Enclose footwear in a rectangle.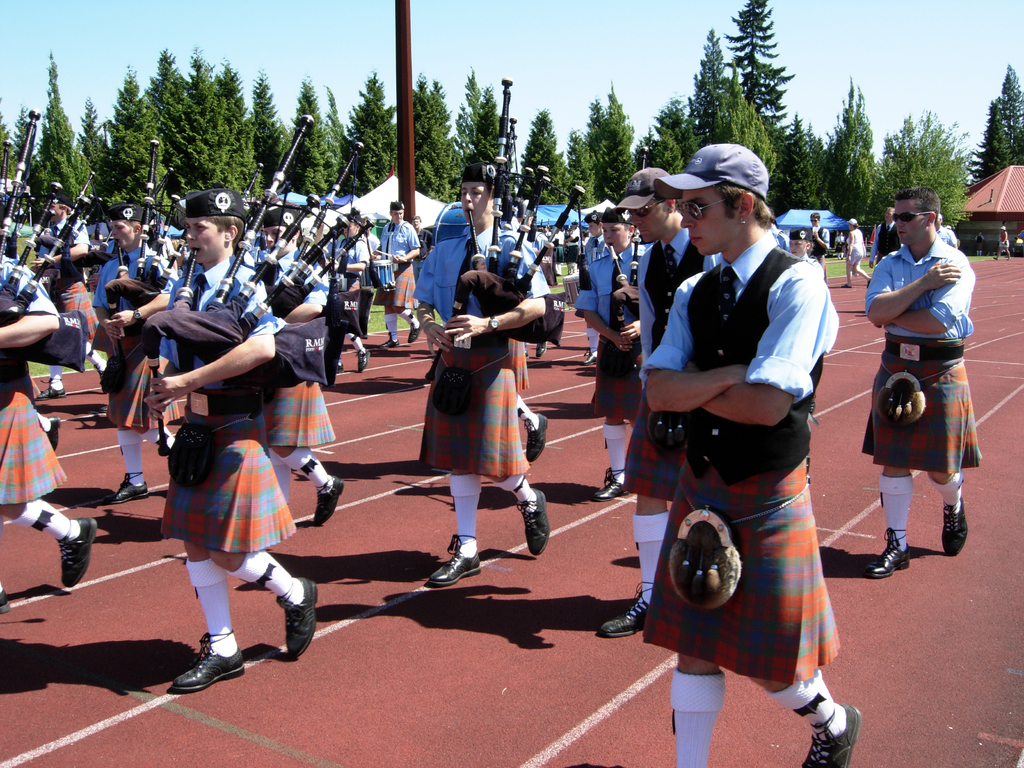
[840,276,852,288].
